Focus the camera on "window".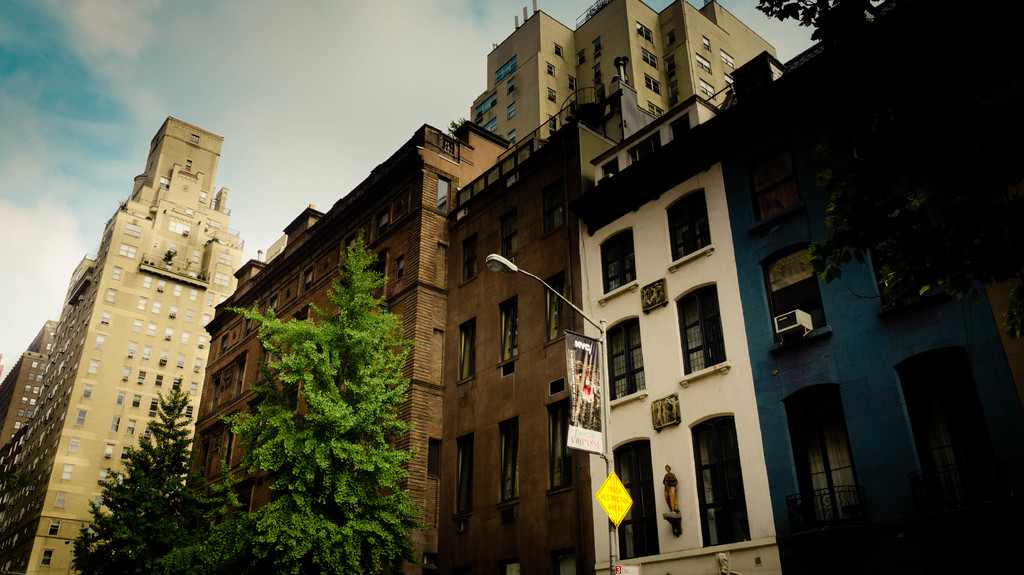
Focus region: box(546, 84, 558, 107).
